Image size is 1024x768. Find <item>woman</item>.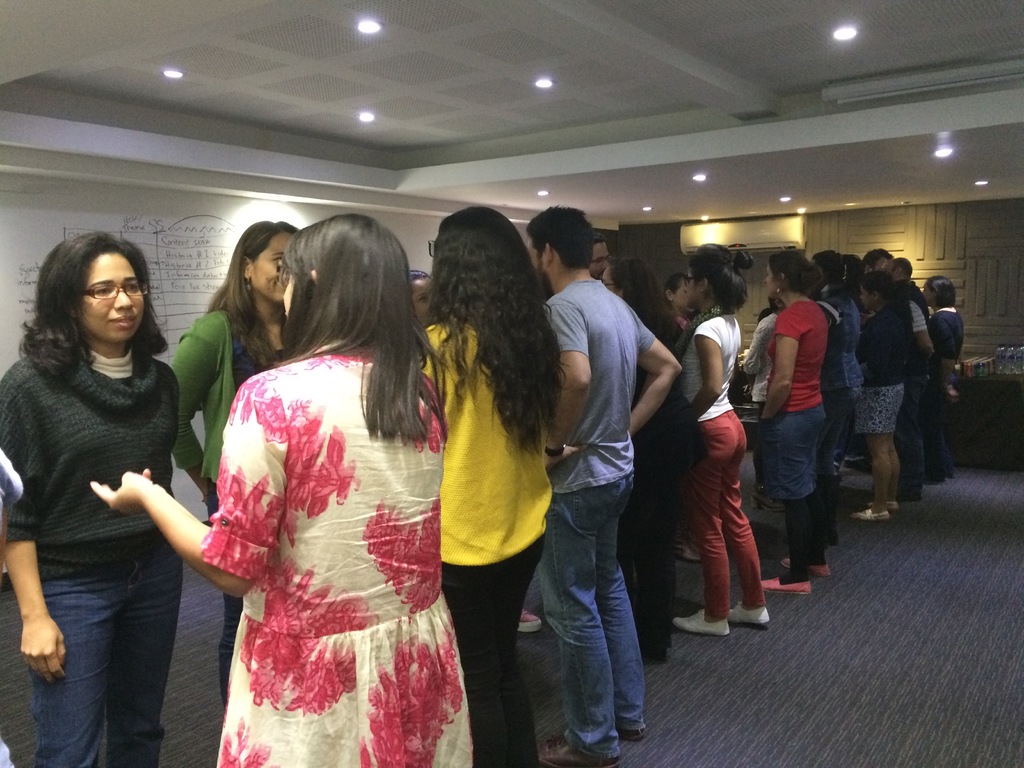
x1=590, y1=253, x2=683, y2=657.
